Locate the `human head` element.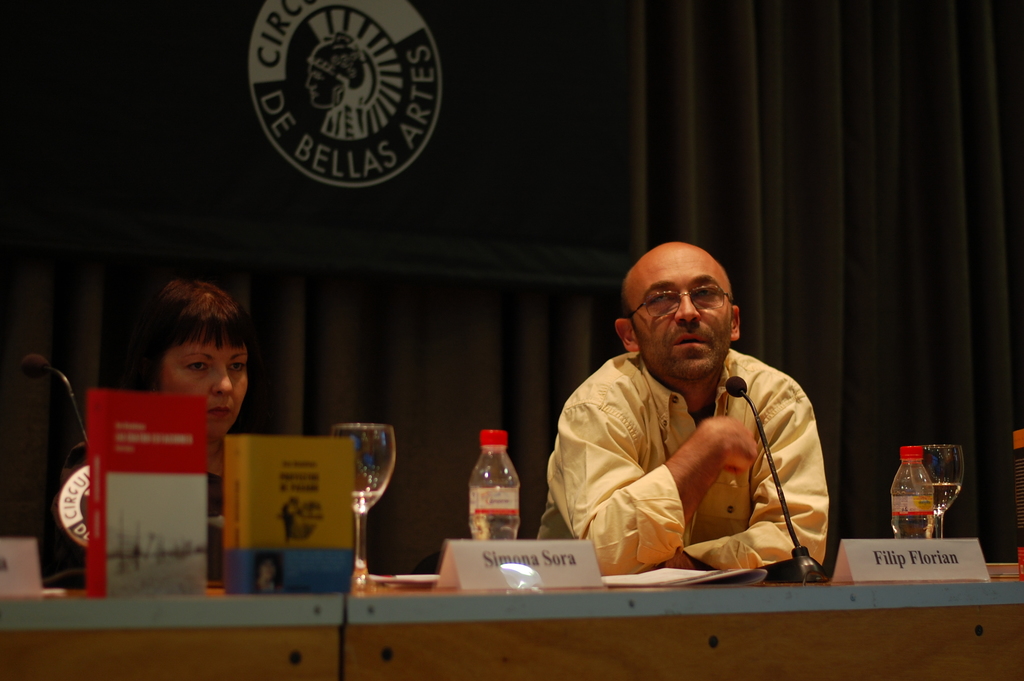
Element bbox: [x1=628, y1=242, x2=752, y2=374].
